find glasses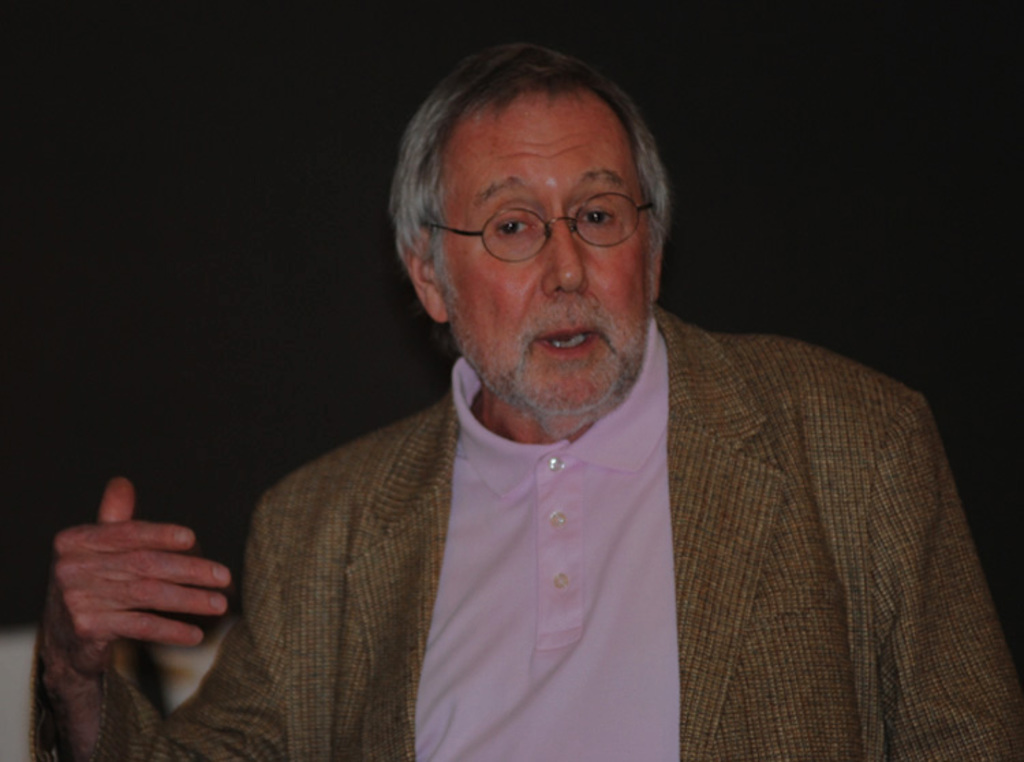
<box>412,191,661,264</box>
